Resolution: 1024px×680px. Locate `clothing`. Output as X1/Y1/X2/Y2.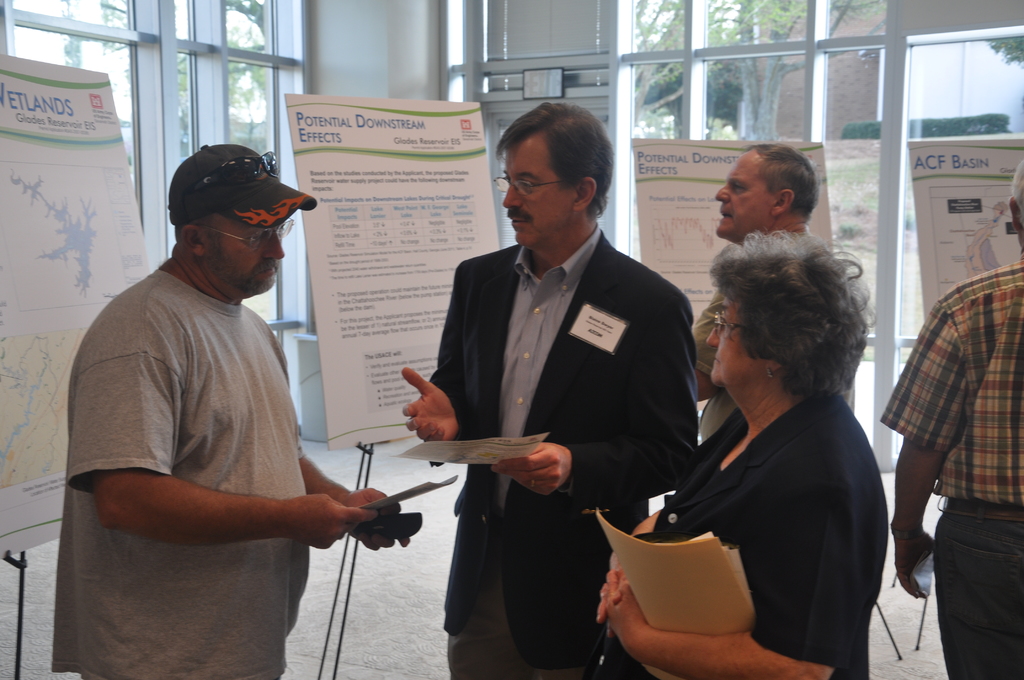
427/216/695/679.
